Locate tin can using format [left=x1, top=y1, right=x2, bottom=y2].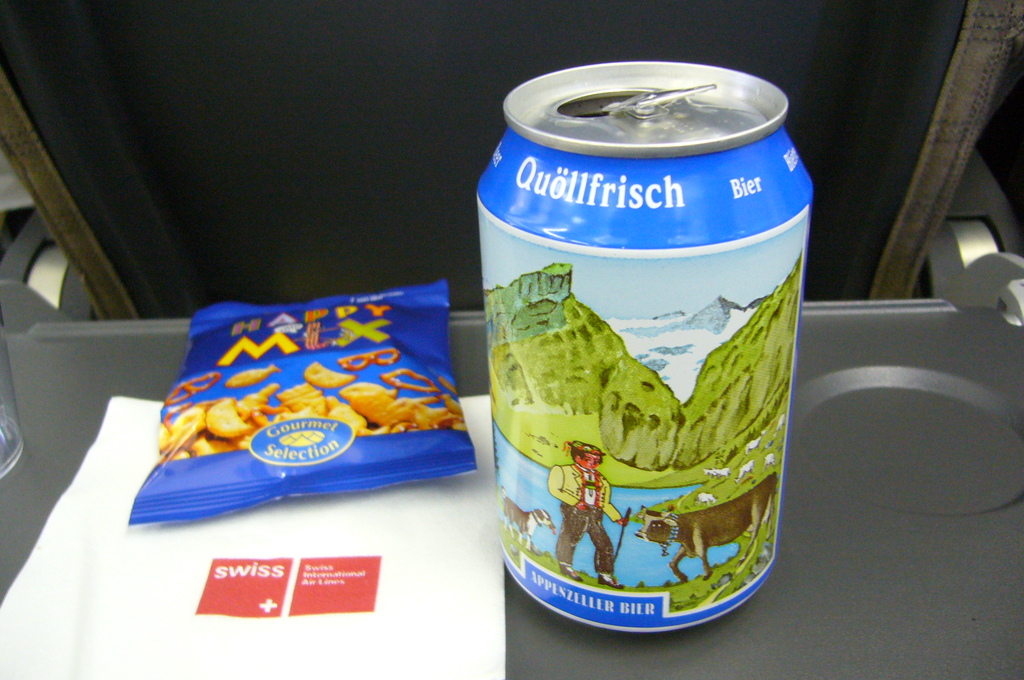
[left=475, top=53, right=810, bottom=636].
